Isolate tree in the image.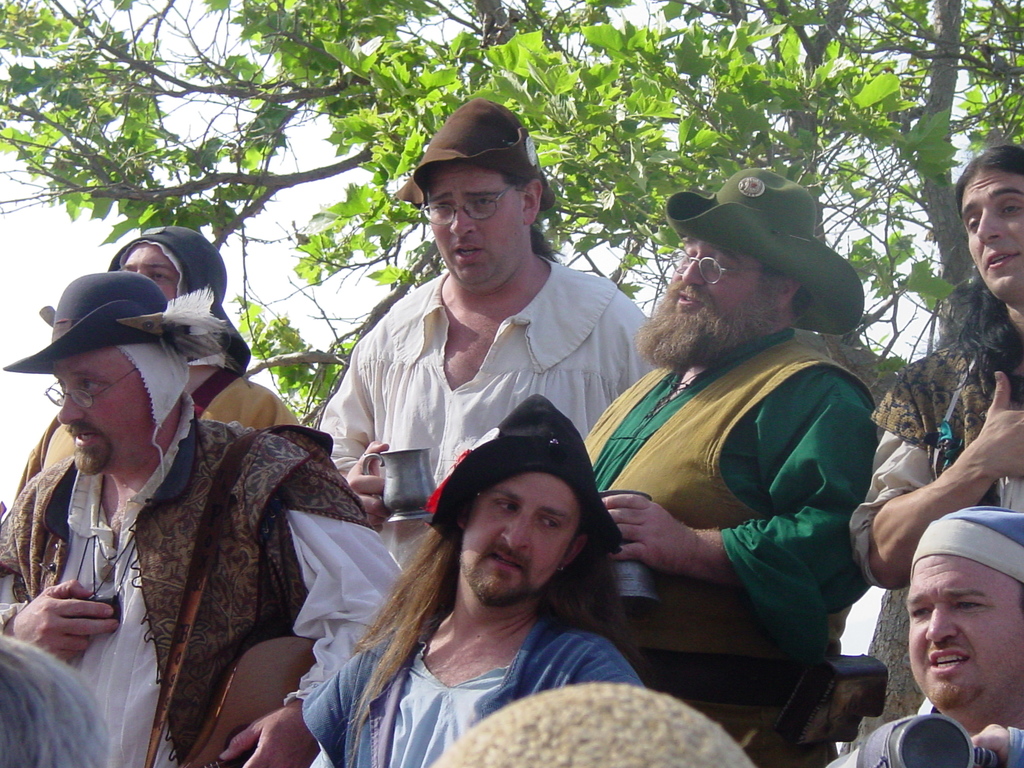
Isolated region: x1=0, y1=0, x2=1023, y2=419.
